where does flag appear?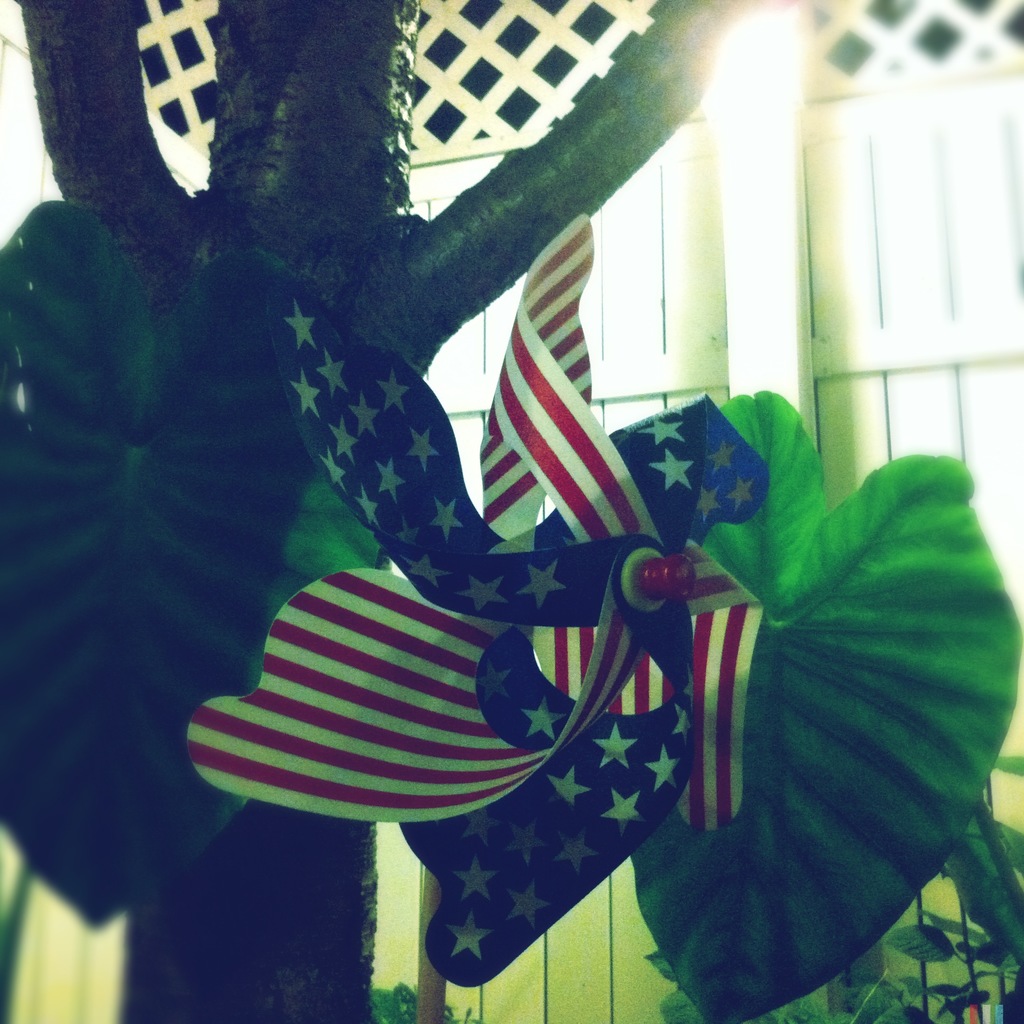
Appears at [176, 213, 792, 991].
